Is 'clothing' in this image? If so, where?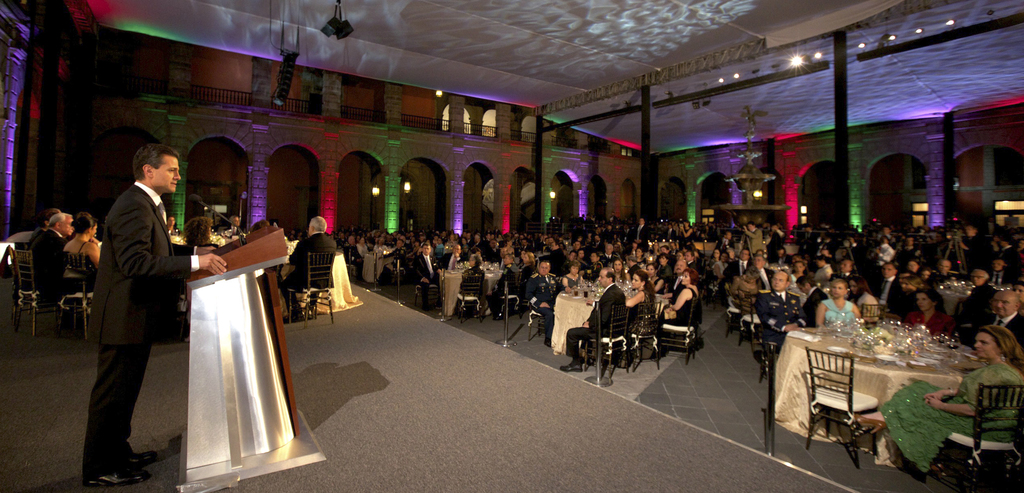
Yes, at (899,307,950,335).
